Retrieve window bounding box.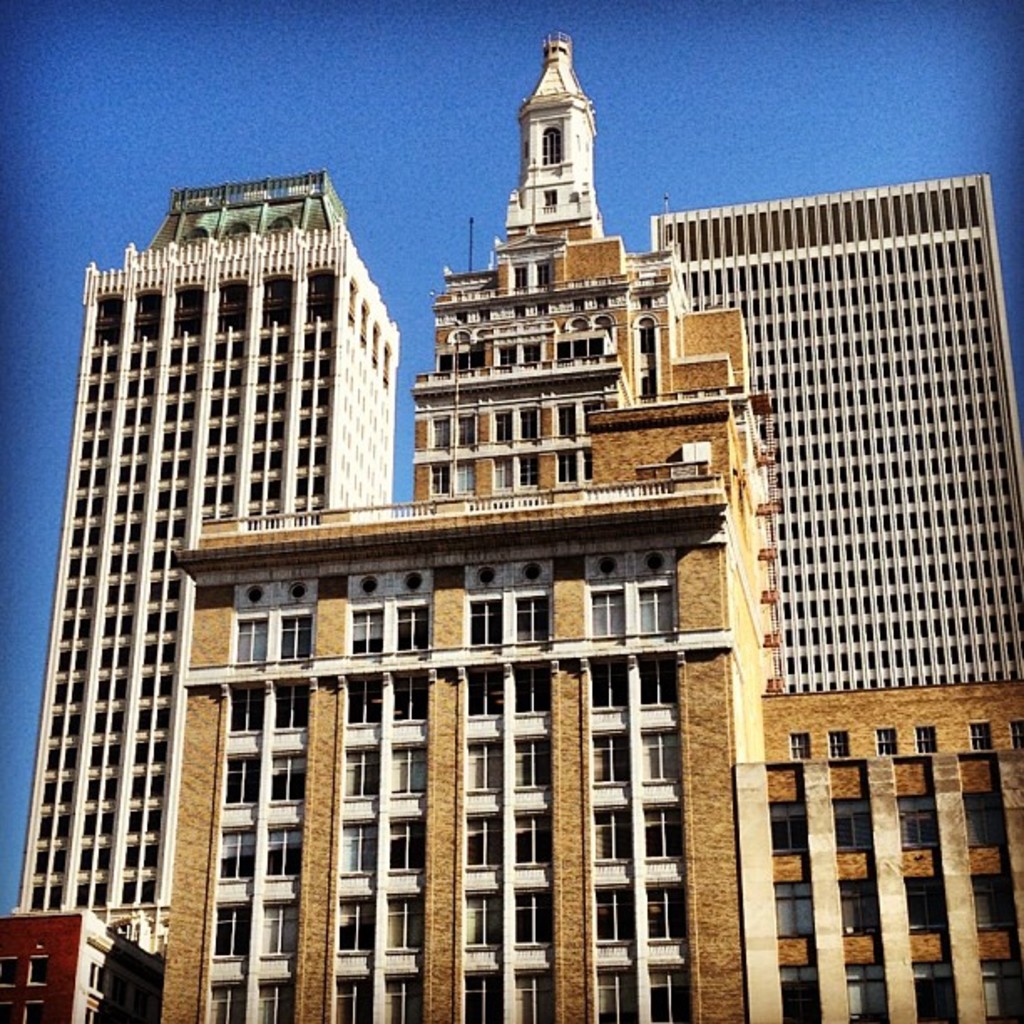
Bounding box: <box>587,805,632,863</box>.
